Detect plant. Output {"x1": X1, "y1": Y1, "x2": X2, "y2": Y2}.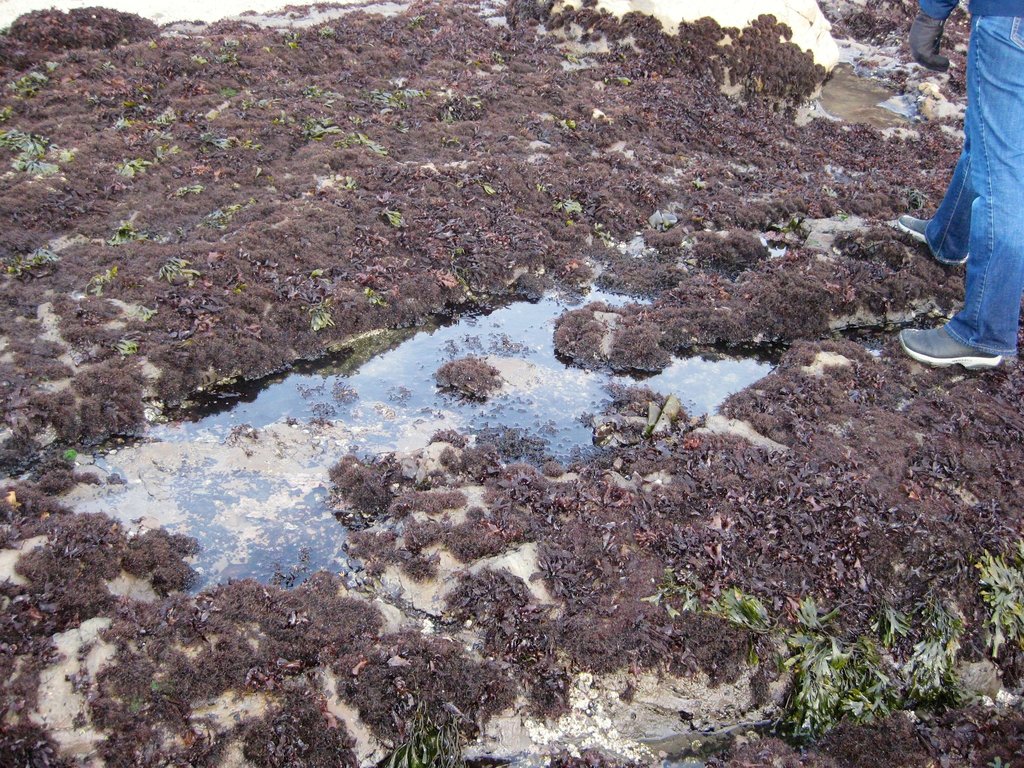
{"x1": 0, "y1": 5, "x2": 1021, "y2": 511}.
